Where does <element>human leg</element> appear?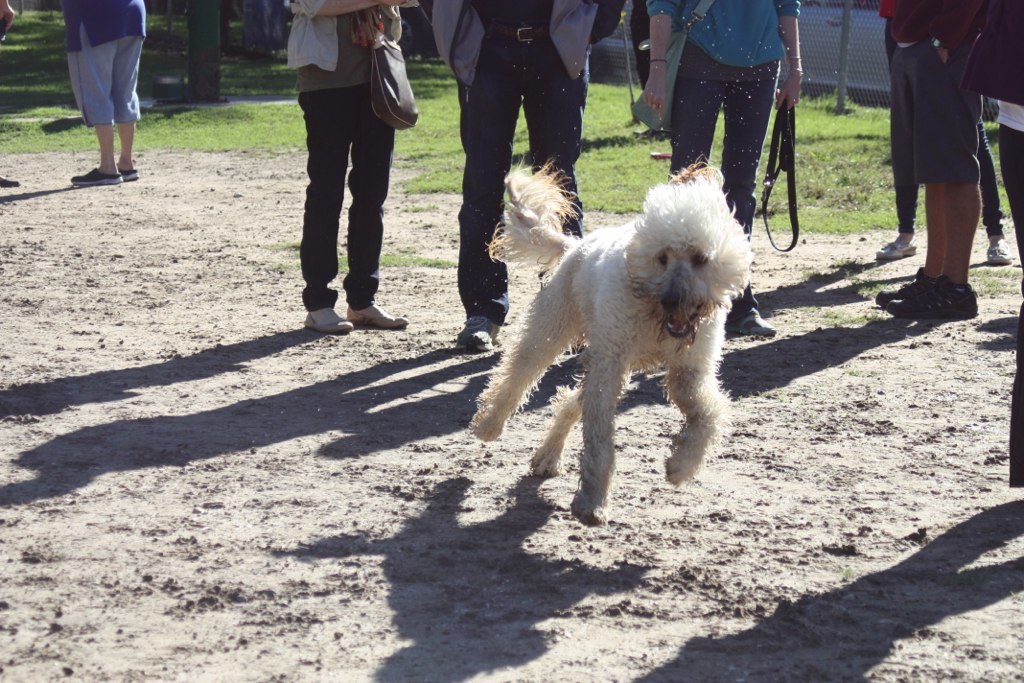
Appears at [x1=669, y1=36, x2=722, y2=181].
